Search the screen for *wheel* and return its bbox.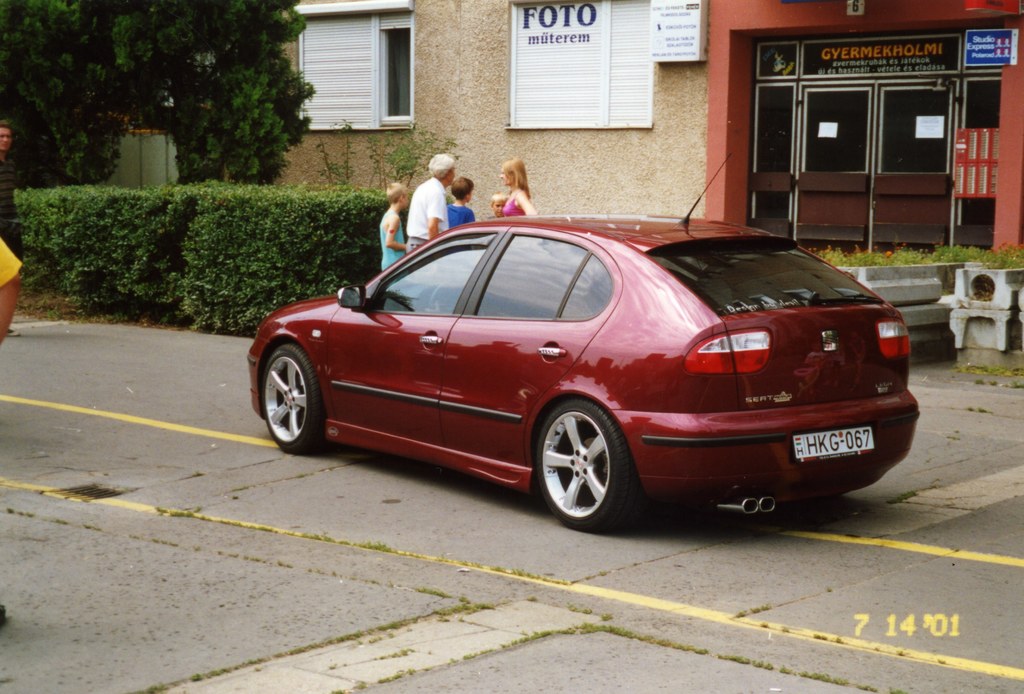
Found: 262:345:328:457.
